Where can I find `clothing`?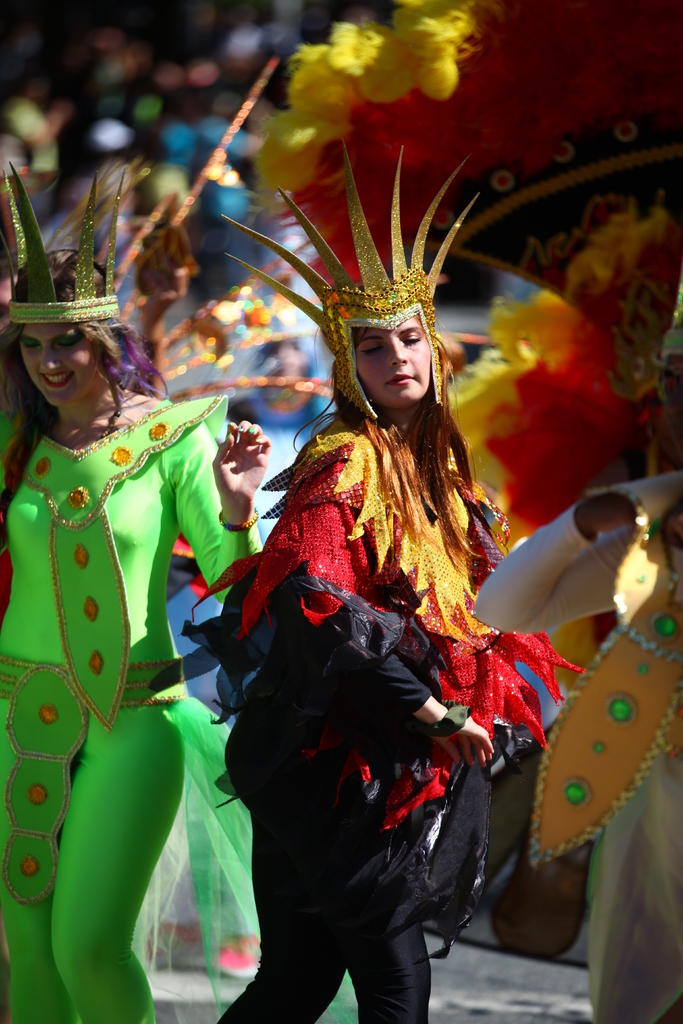
You can find it at x1=175, y1=138, x2=595, y2=1023.
